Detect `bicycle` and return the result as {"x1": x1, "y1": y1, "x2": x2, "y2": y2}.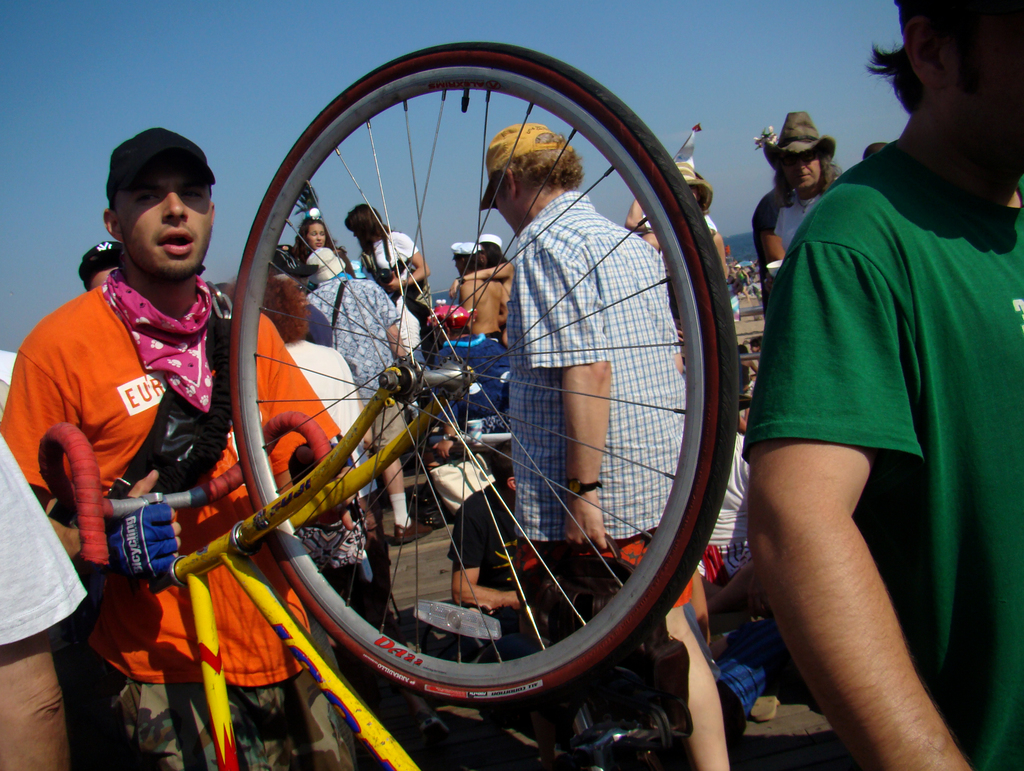
{"x1": 39, "y1": 35, "x2": 743, "y2": 768}.
